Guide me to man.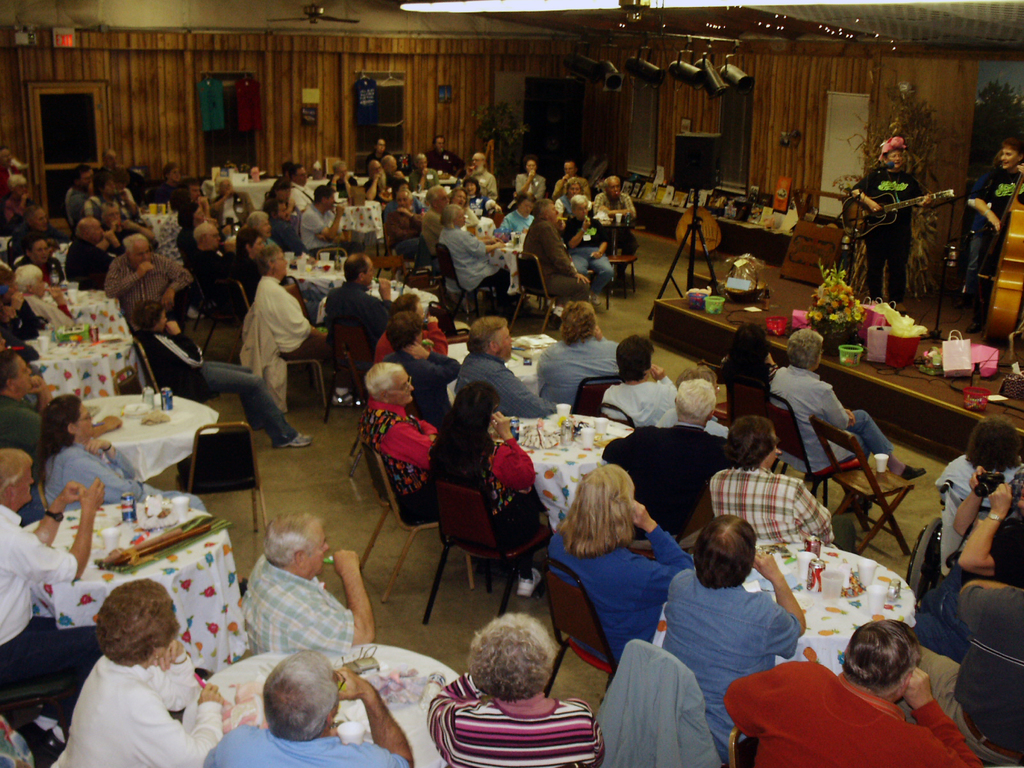
Guidance: [186,182,204,203].
